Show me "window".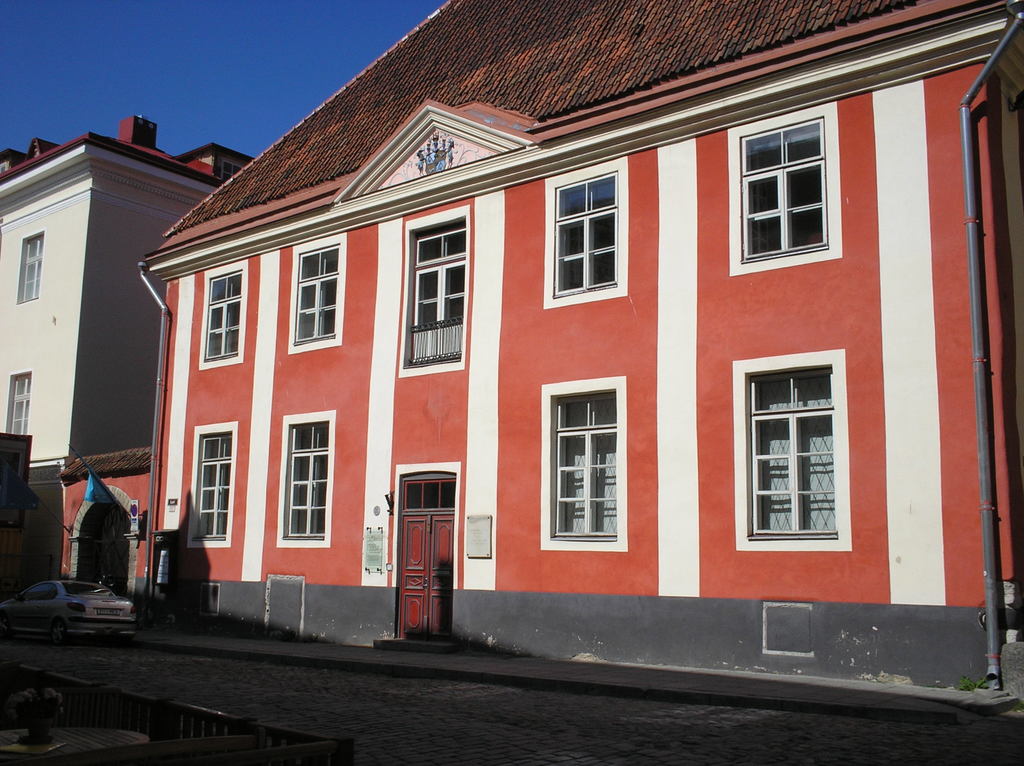
"window" is here: (552,388,613,542).
